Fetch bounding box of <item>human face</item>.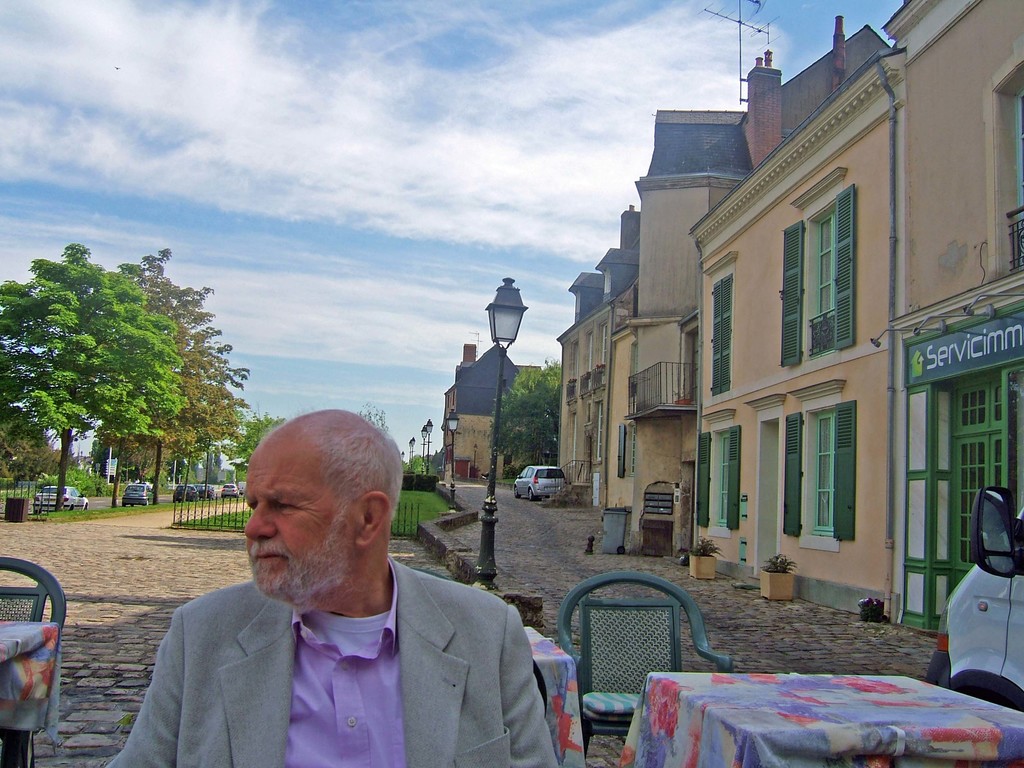
Bbox: bbox=(246, 442, 353, 598).
